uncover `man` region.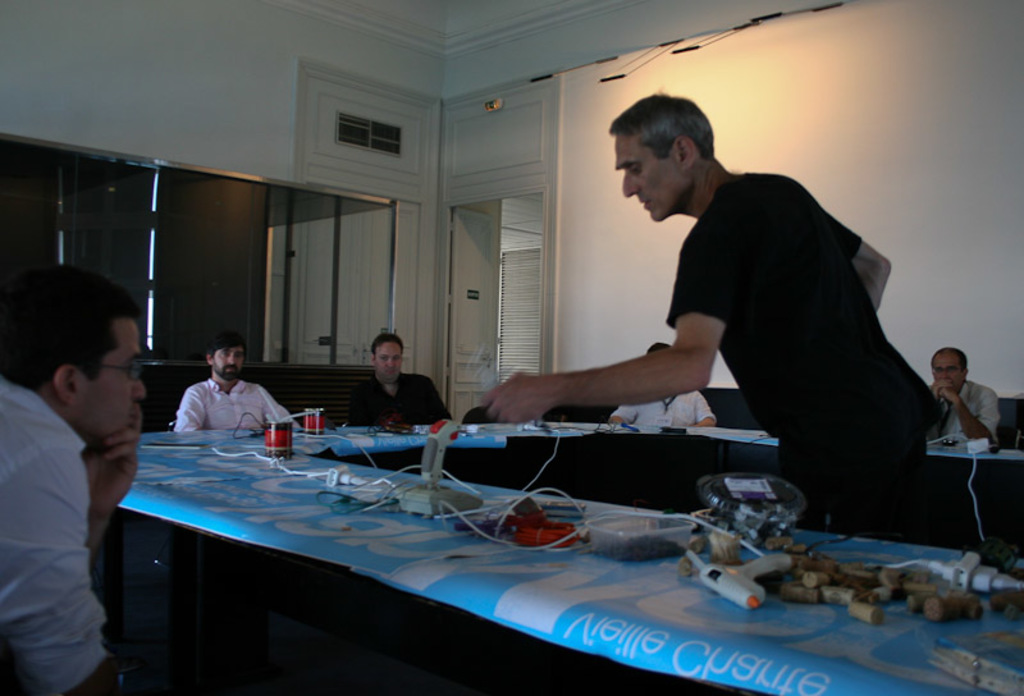
Uncovered: Rect(173, 328, 293, 434).
